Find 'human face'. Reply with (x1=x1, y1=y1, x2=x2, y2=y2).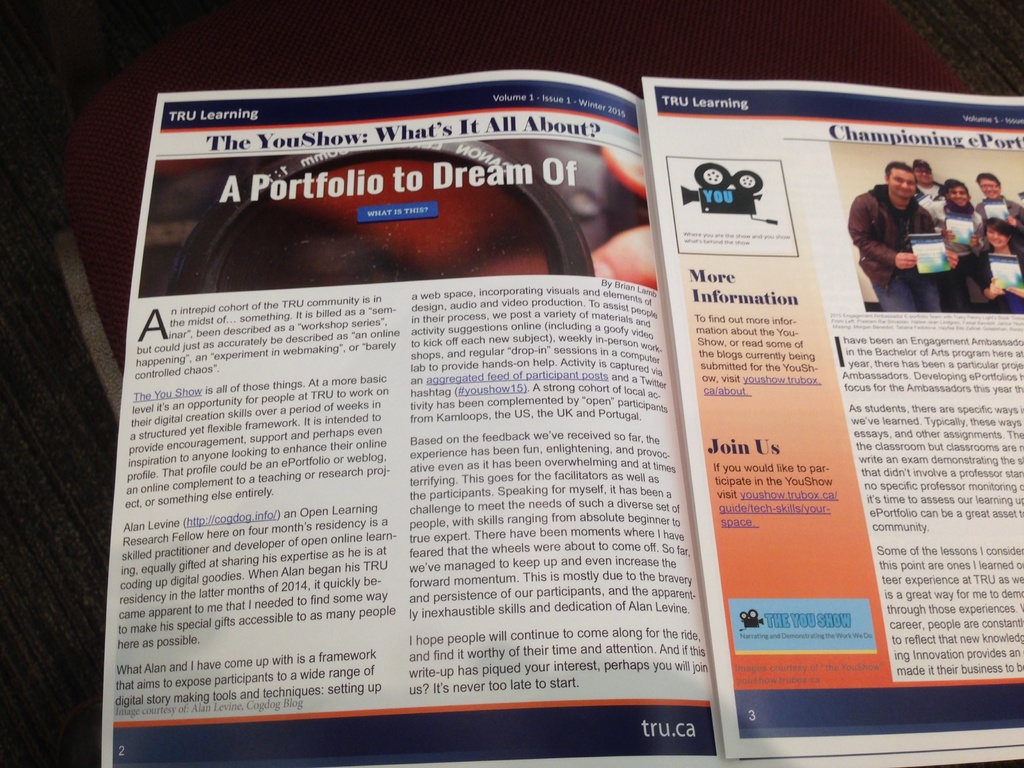
(x1=888, y1=166, x2=918, y2=195).
